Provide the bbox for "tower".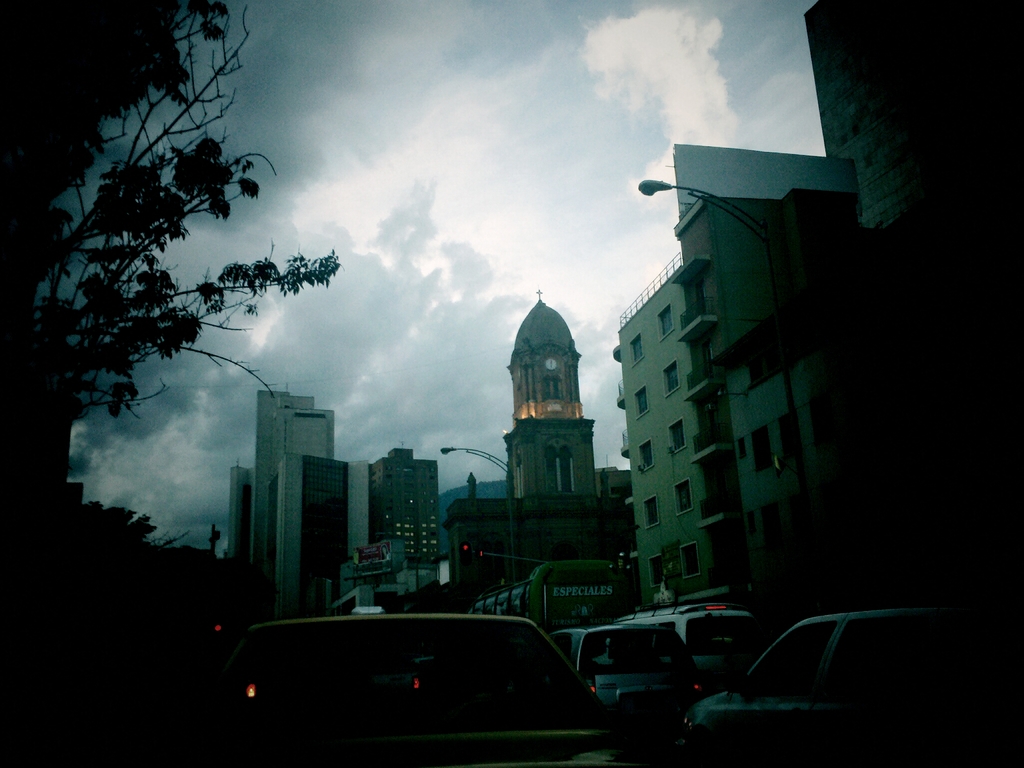
607:134:871:639.
